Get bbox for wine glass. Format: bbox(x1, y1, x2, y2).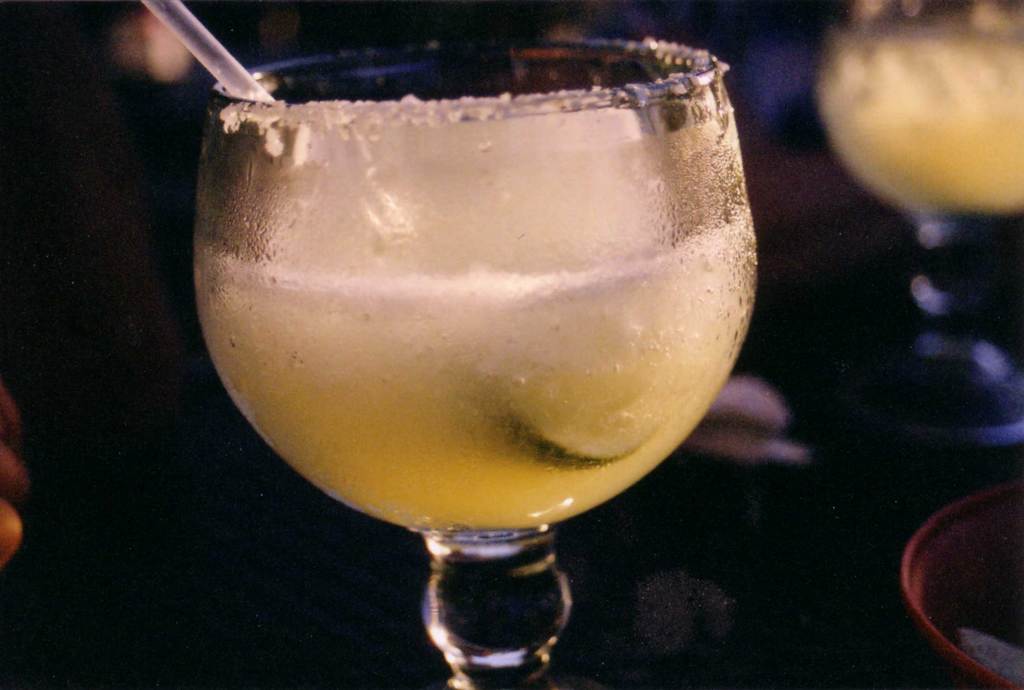
bbox(817, 1, 1018, 438).
